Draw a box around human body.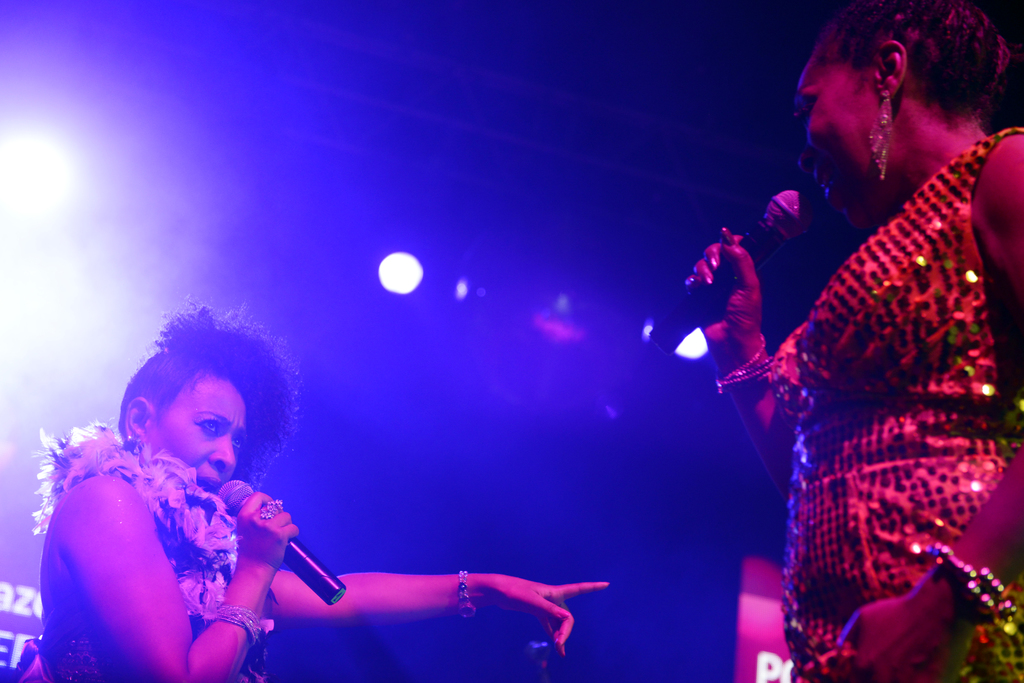
[664, 0, 1005, 682].
